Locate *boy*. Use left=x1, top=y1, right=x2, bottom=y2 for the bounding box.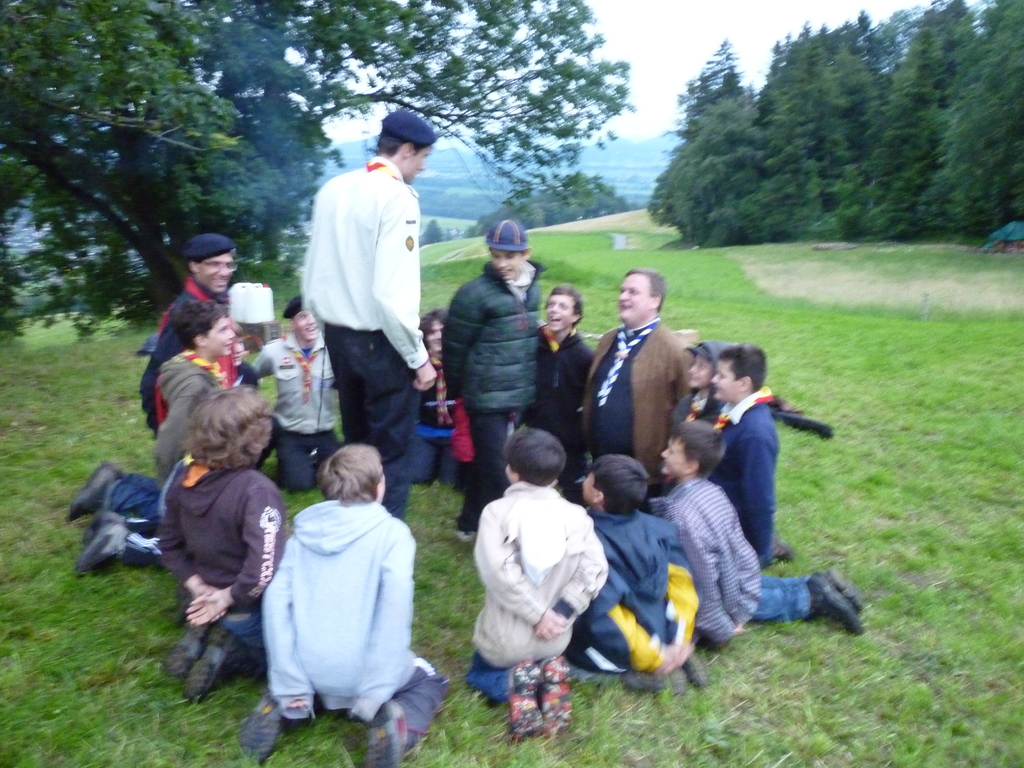
left=79, top=301, right=241, bottom=595.
